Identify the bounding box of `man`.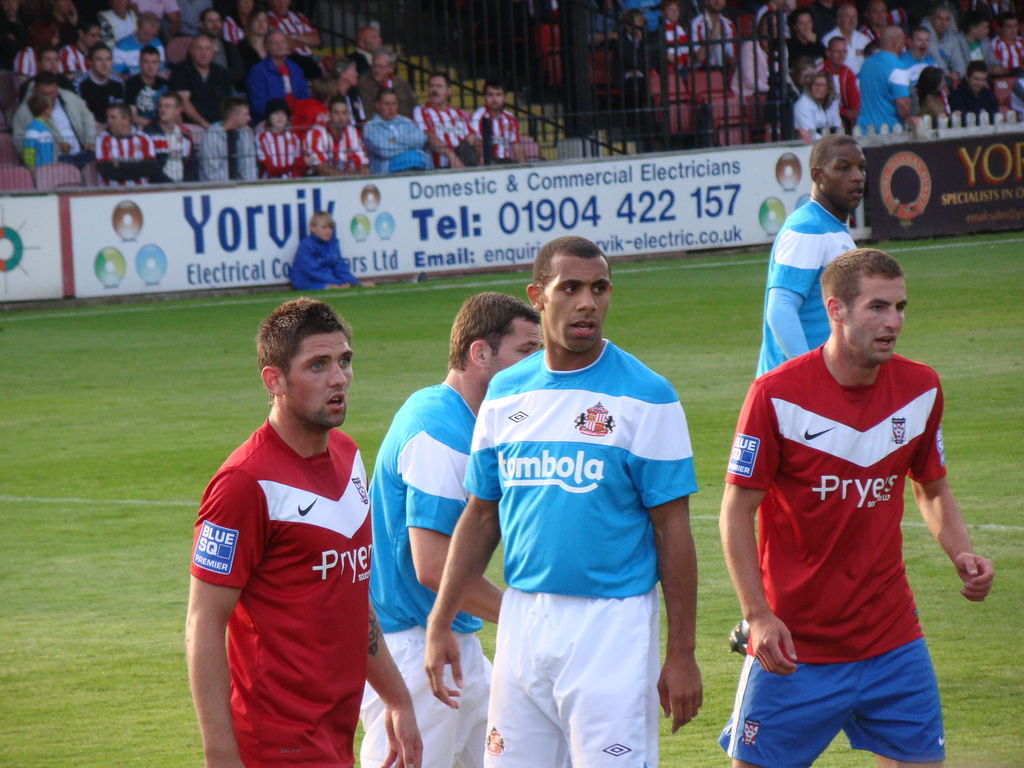
304, 98, 374, 176.
